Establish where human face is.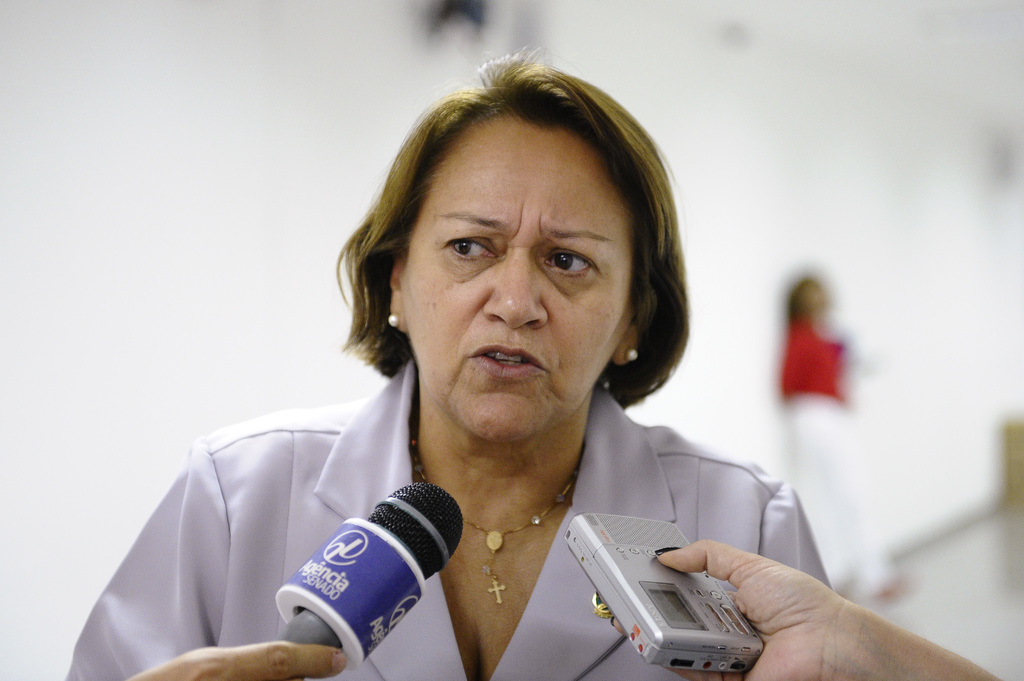
Established at bbox=[401, 123, 629, 438].
